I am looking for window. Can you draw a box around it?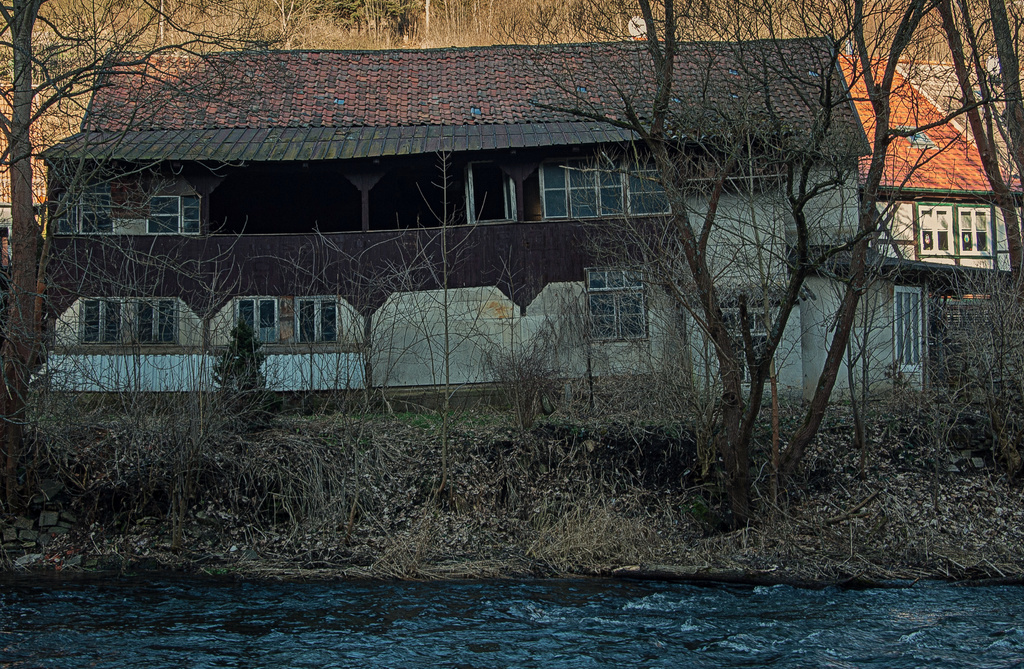
Sure, the bounding box is (230, 293, 285, 342).
